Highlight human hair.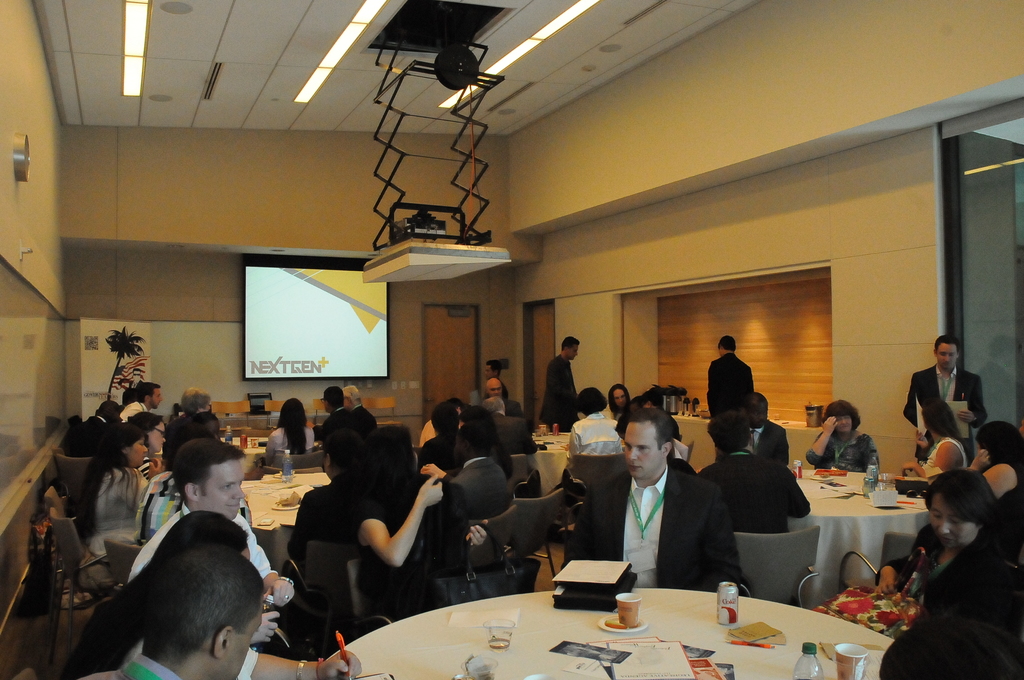
Highlighted region: BBox(607, 384, 630, 412).
